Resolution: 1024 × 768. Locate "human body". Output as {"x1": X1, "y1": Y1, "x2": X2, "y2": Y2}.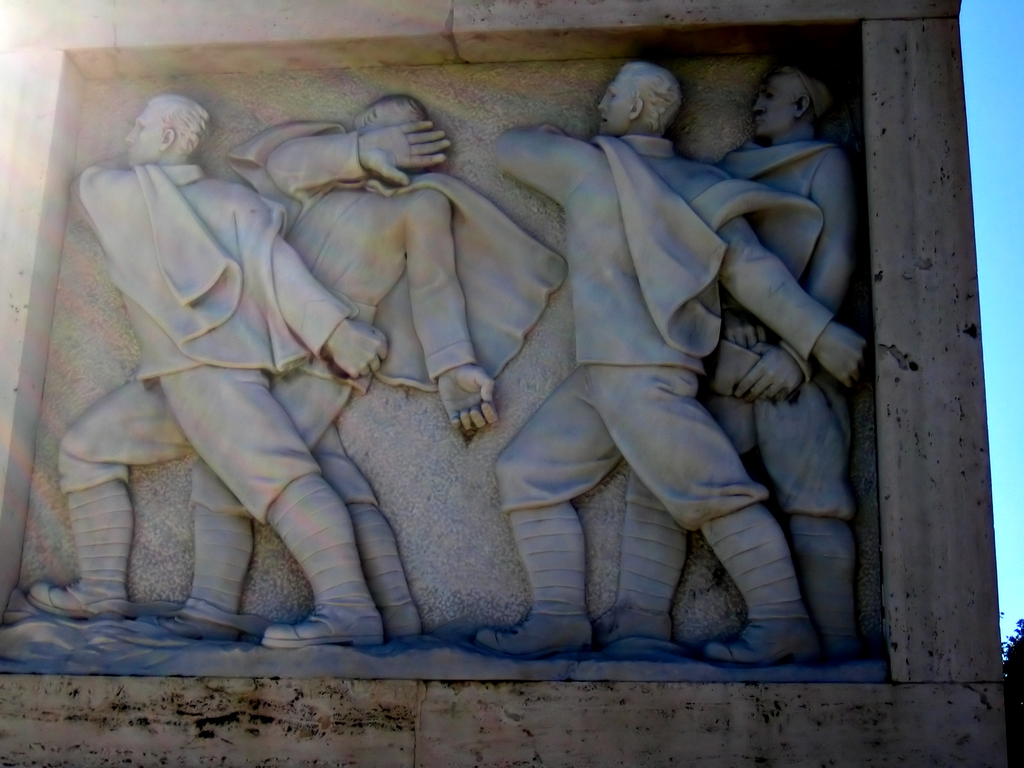
{"x1": 29, "y1": 161, "x2": 383, "y2": 651}.
